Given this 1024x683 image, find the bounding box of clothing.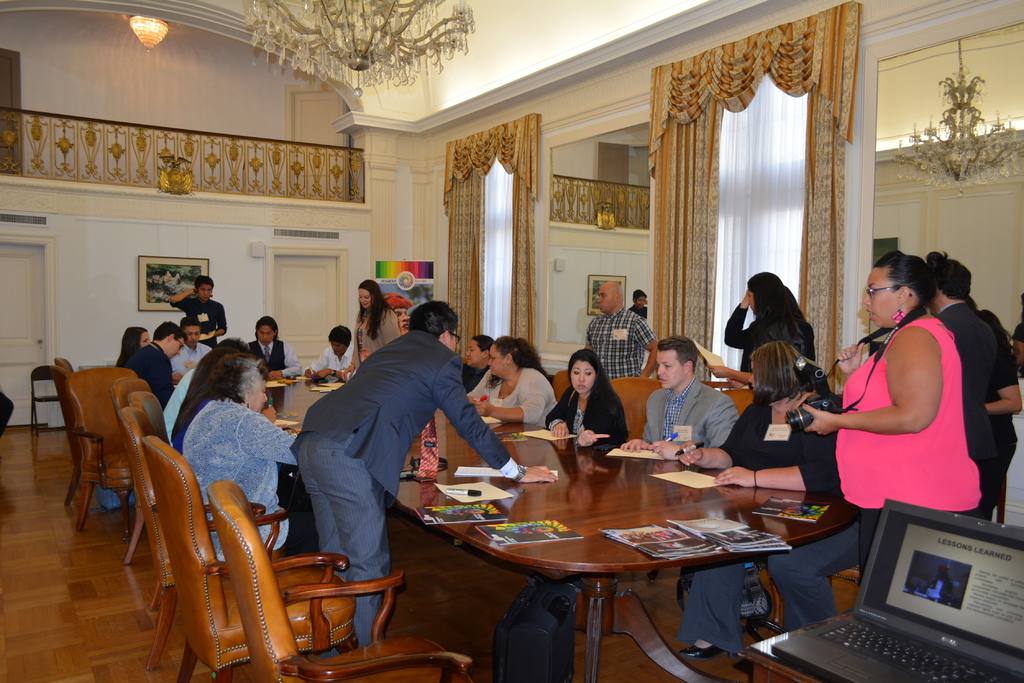
box=[831, 315, 984, 566].
